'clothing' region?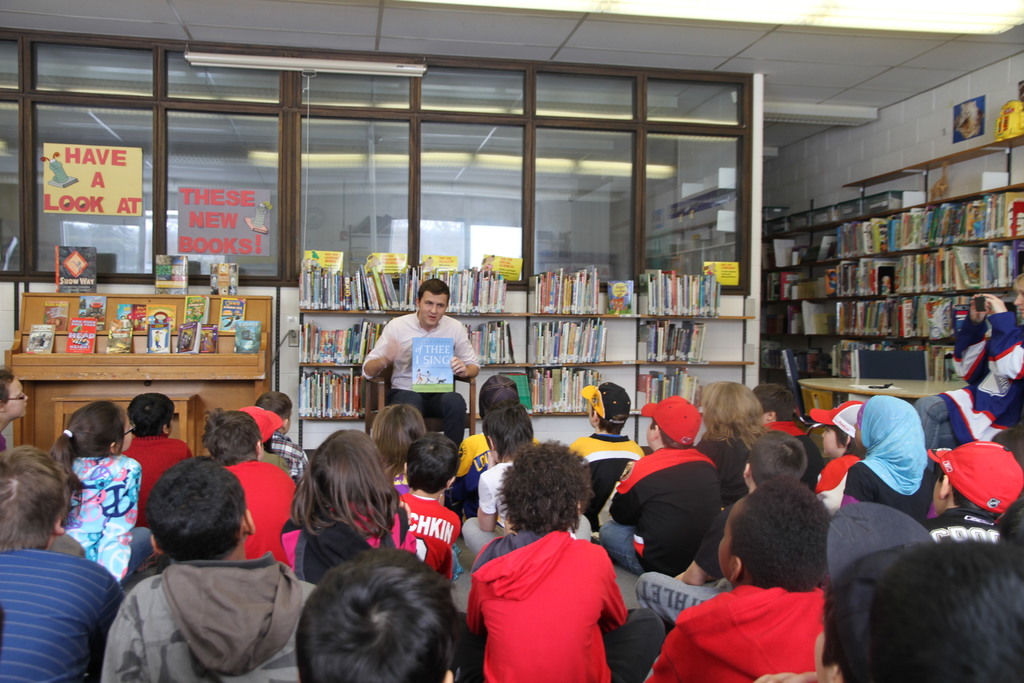
detection(553, 425, 643, 512)
